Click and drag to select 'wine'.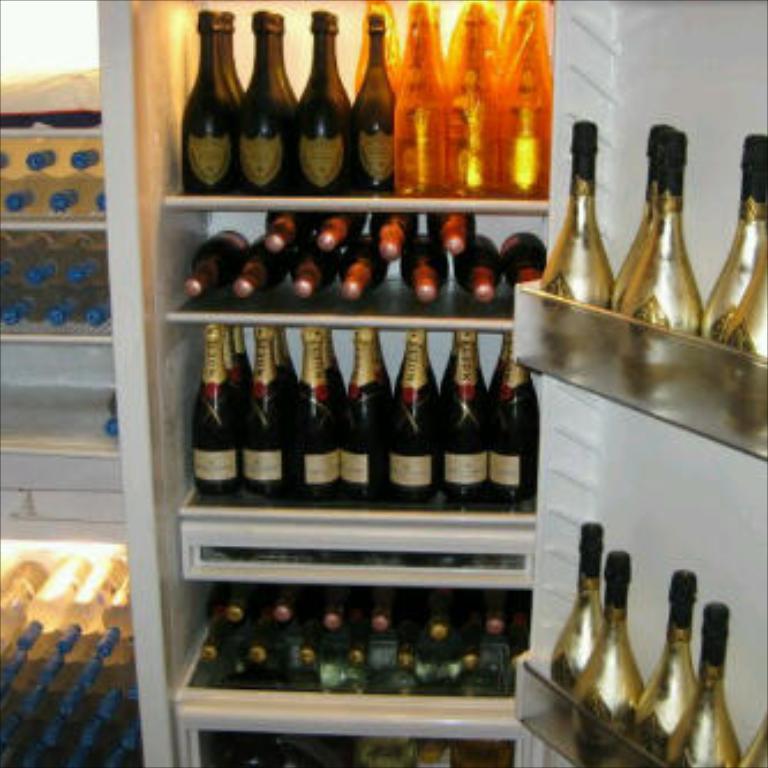
Selection: locate(422, 210, 475, 251).
